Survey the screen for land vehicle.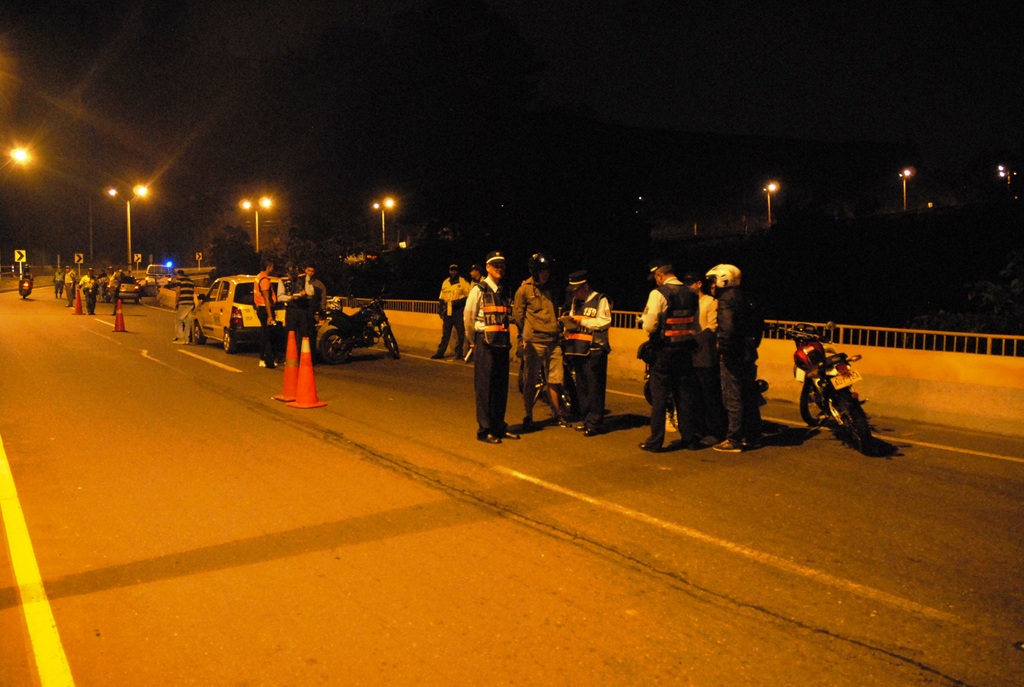
Survey found: select_region(20, 276, 35, 304).
